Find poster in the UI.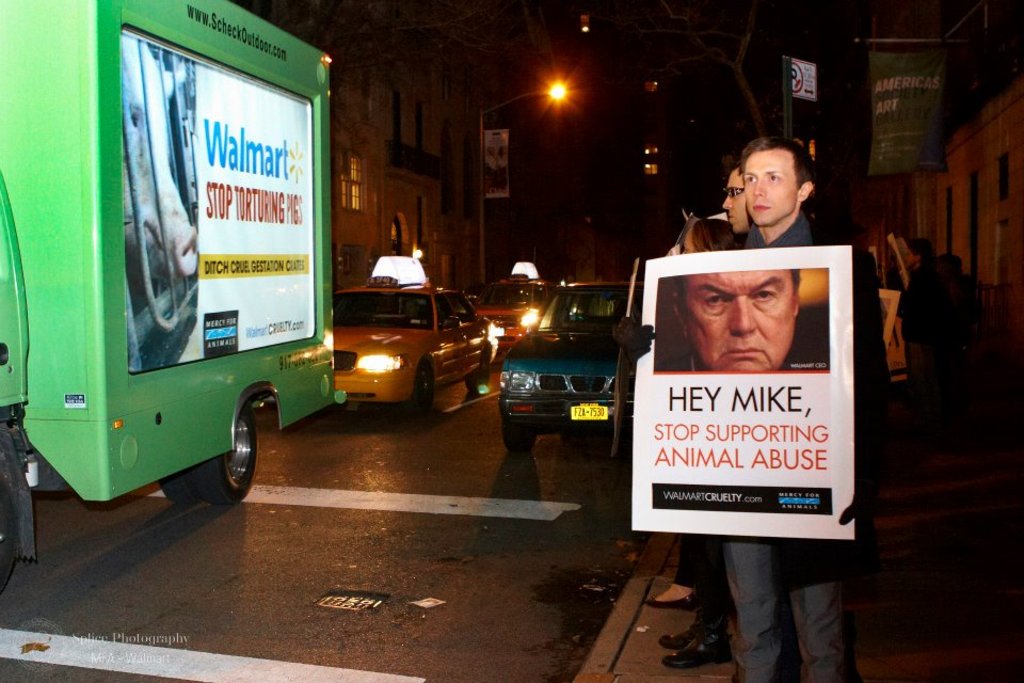
UI element at detection(633, 243, 855, 539).
